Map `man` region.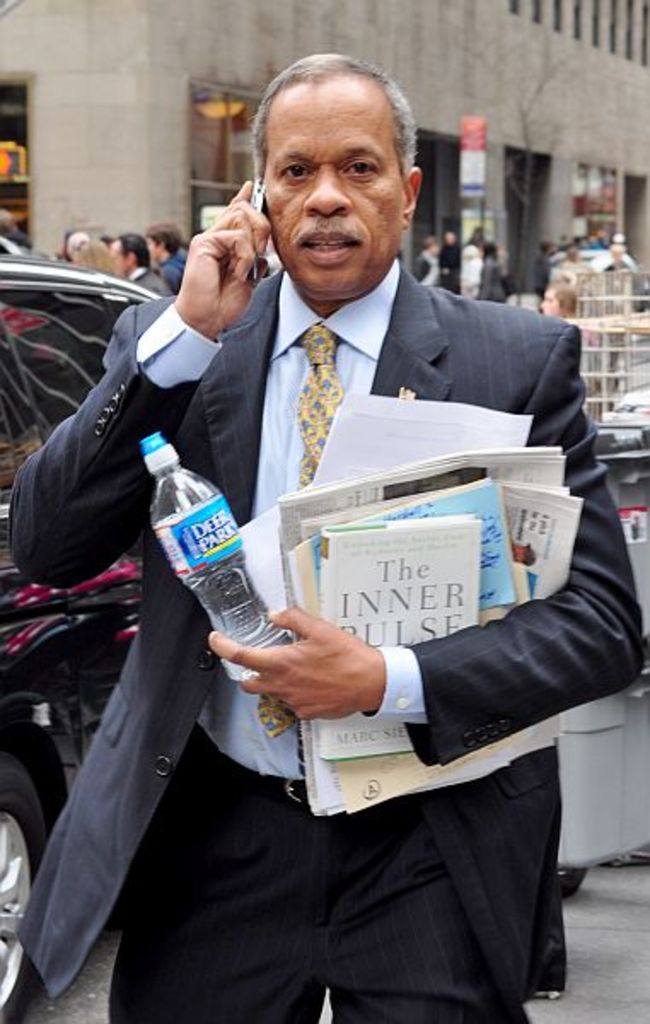
Mapped to Rect(113, 234, 171, 295).
